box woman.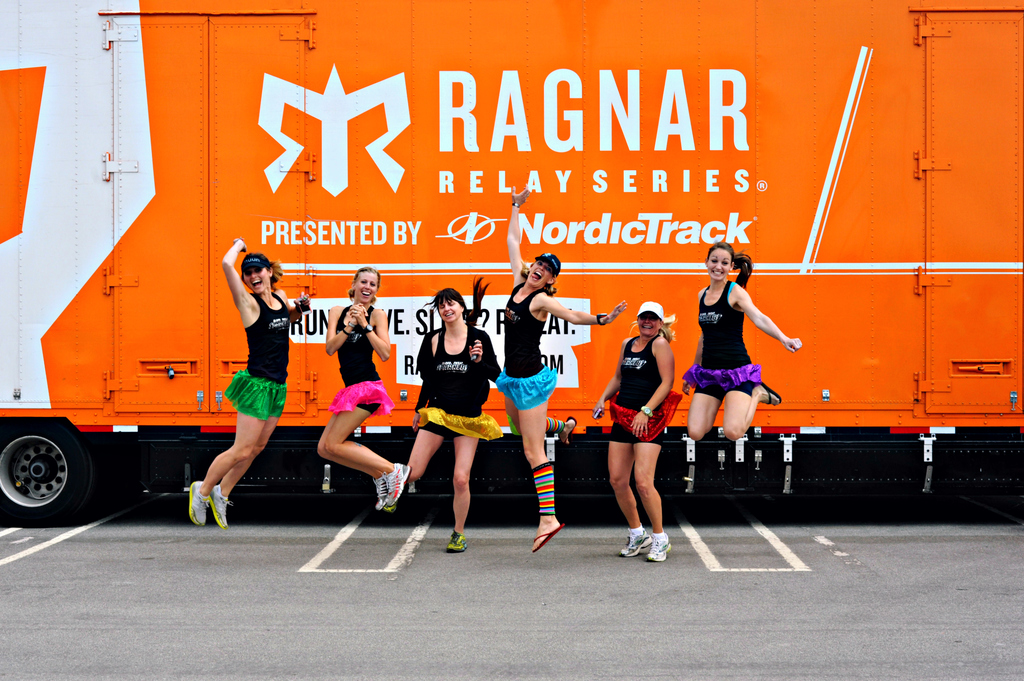
405, 277, 504, 555.
